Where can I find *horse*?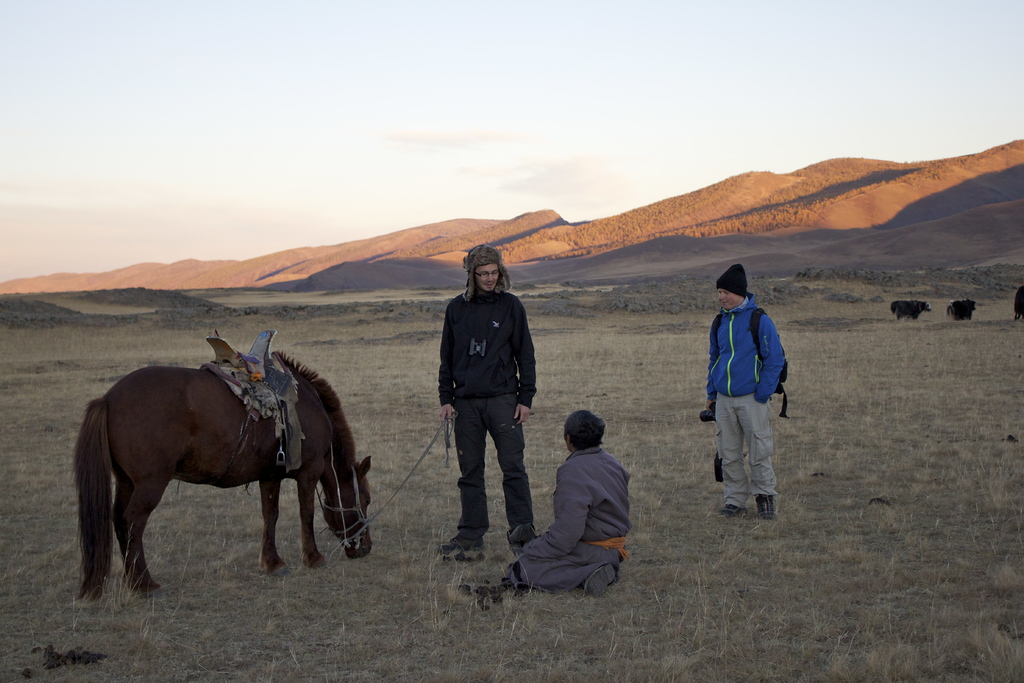
You can find it at [left=74, top=350, right=371, bottom=603].
